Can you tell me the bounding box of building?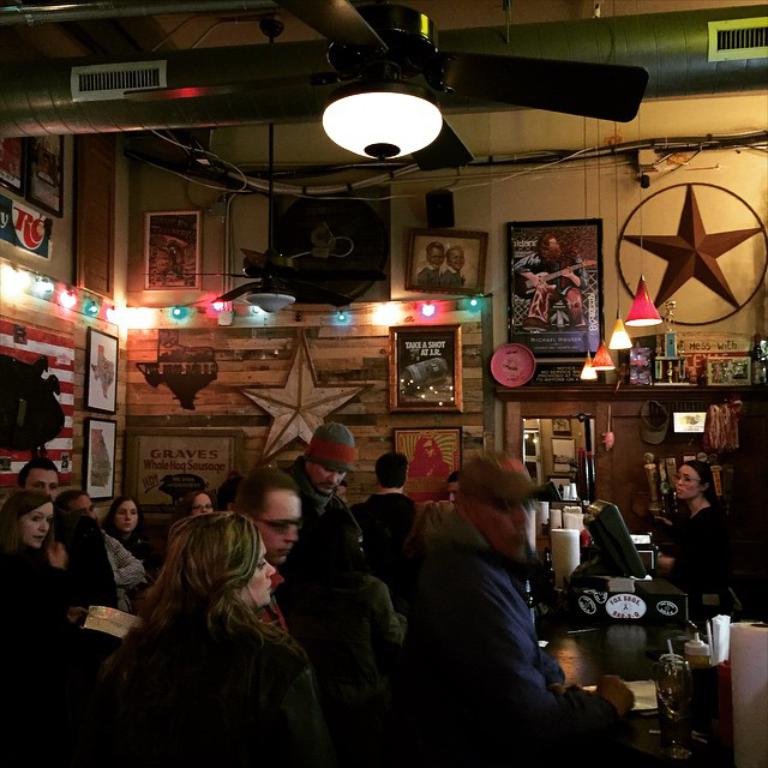
(x1=0, y1=0, x2=767, y2=767).
